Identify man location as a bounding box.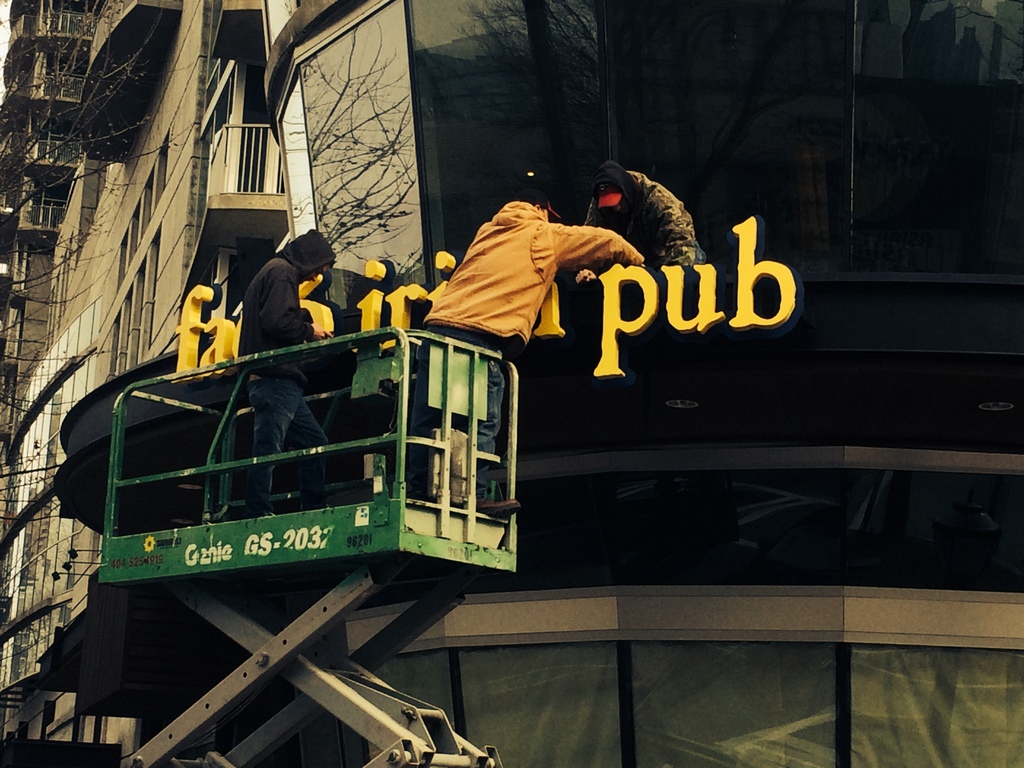
bbox=(232, 220, 362, 516).
